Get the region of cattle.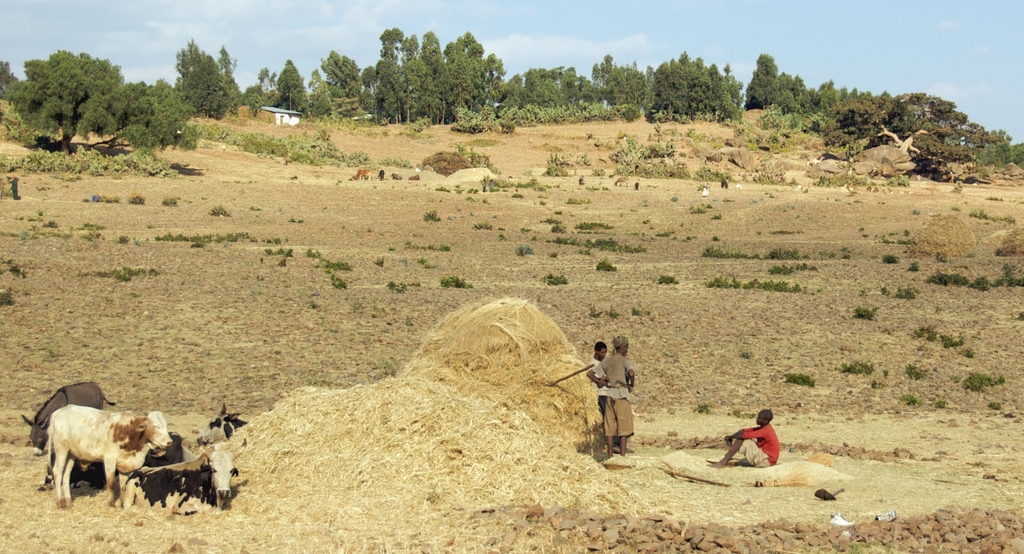
box(195, 402, 247, 443).
